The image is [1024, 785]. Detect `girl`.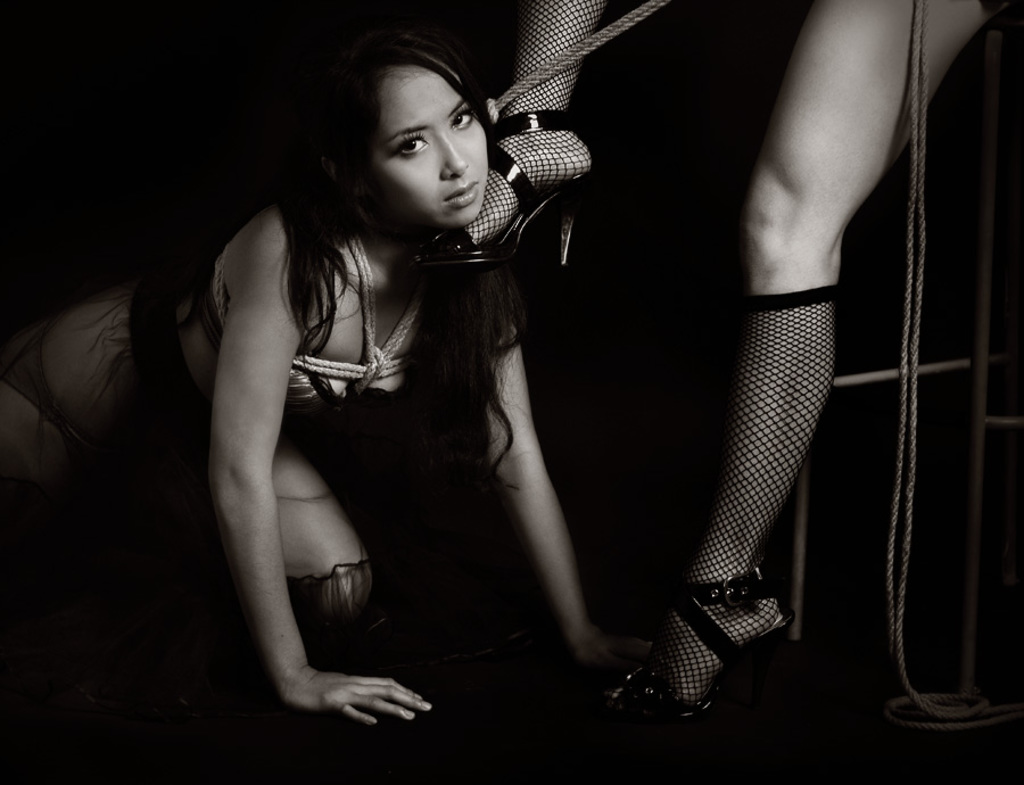
Detection: (0,31,635,726).
